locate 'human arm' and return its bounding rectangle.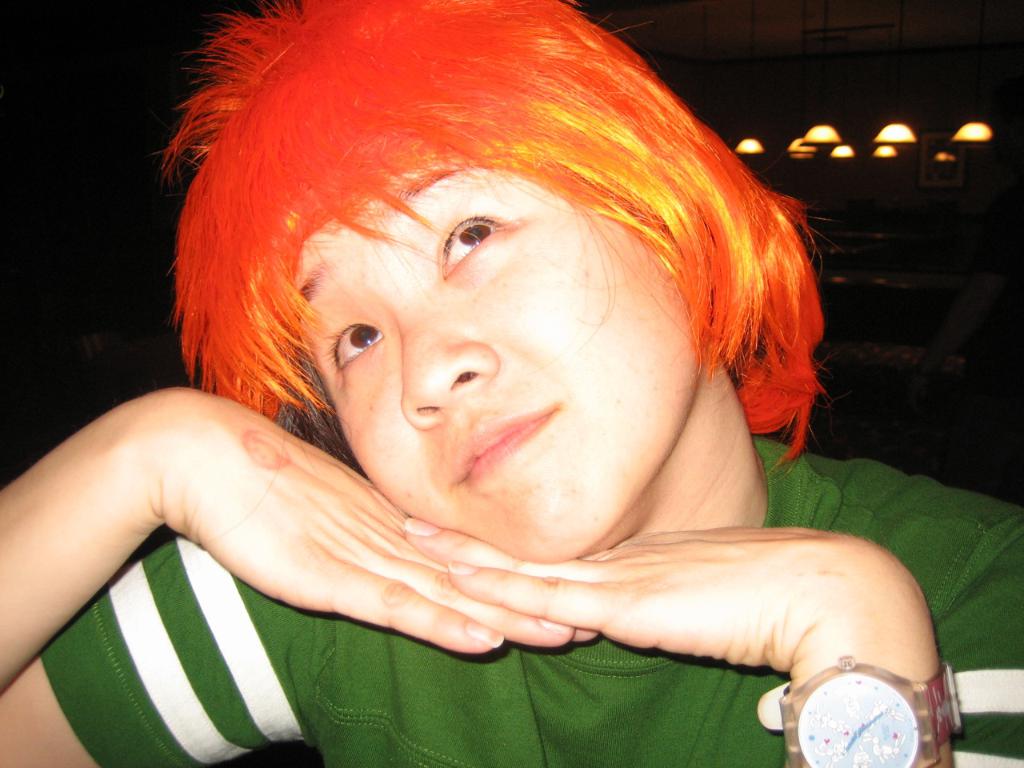
10, 366, 454, 712.
